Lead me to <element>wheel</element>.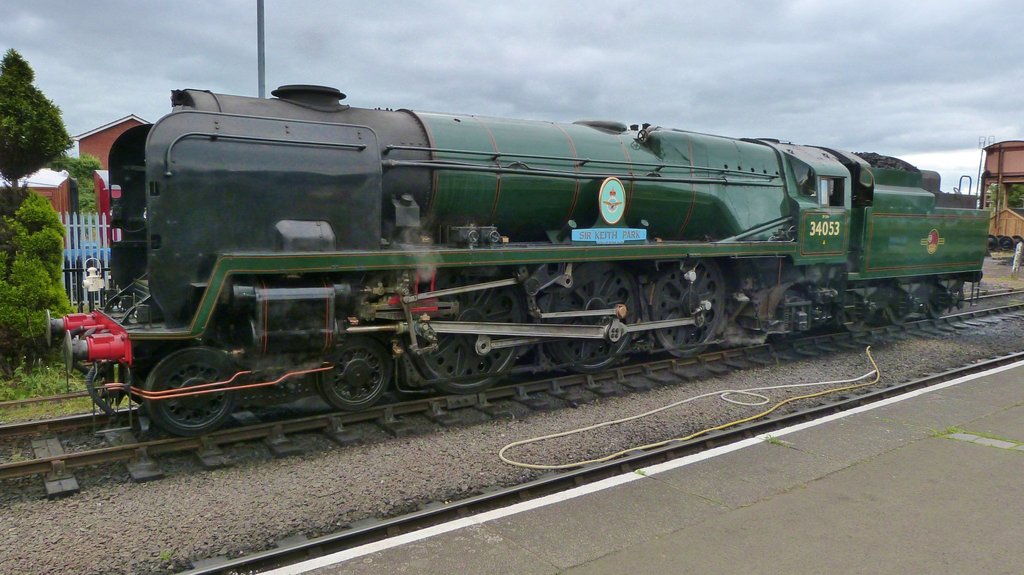
Lead to 912:282:952:323.
